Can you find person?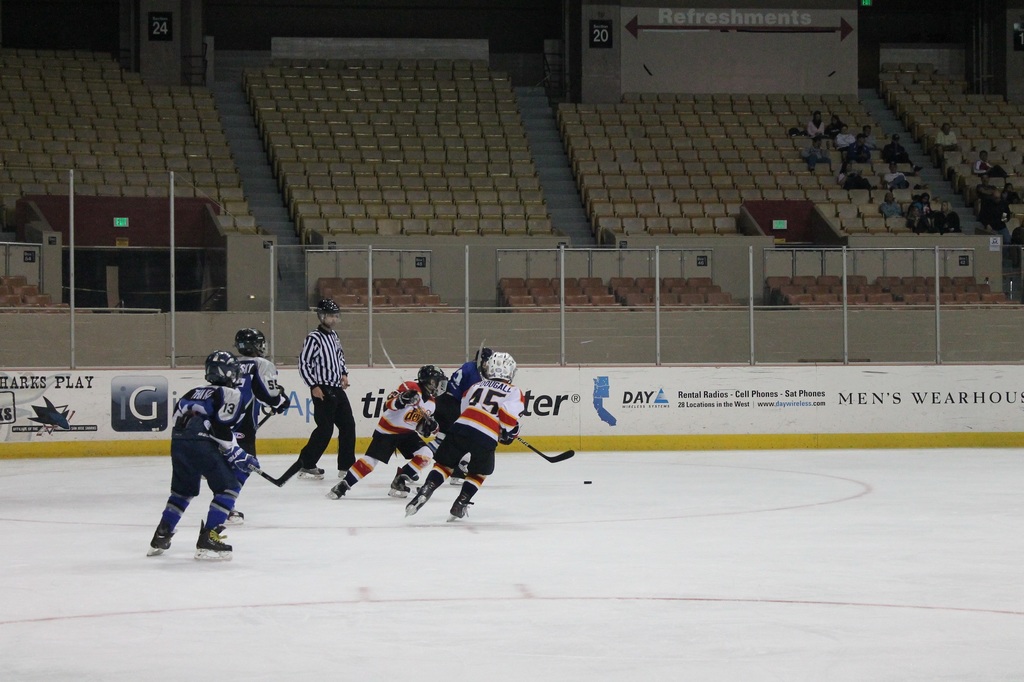
Yes, bounding box: {"left": 227, "top": 328, "right": 289, "bottom": 527}.
